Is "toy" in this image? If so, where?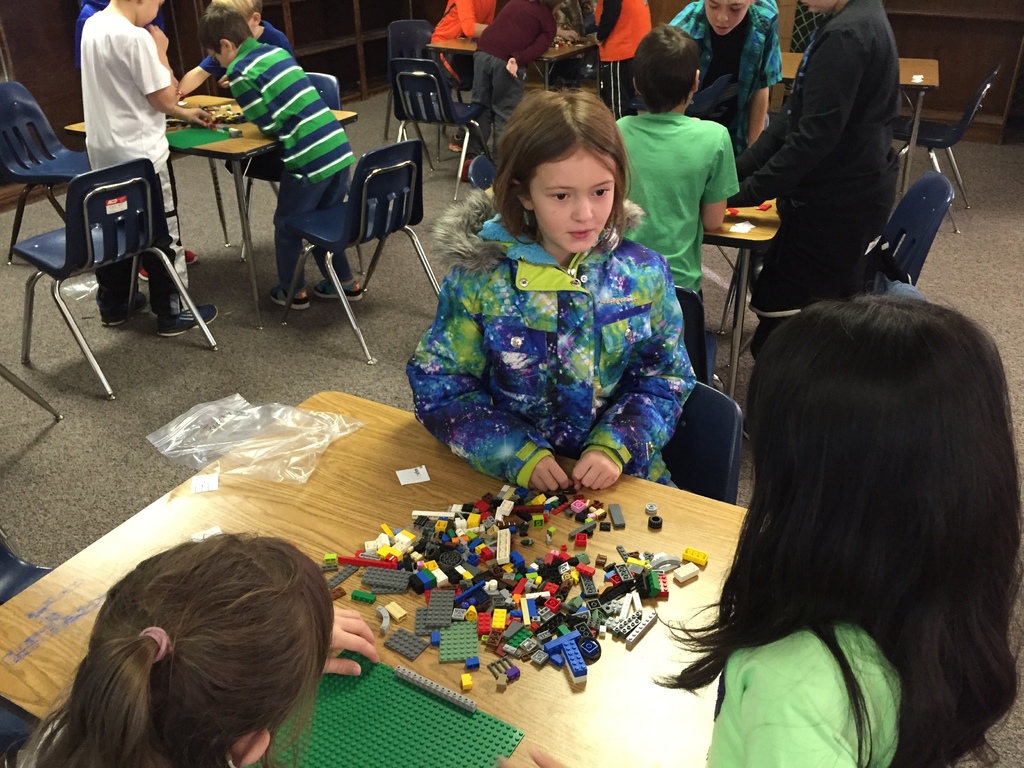
Yes, at (x1=674, y1=559, x2=701, y2=584).
